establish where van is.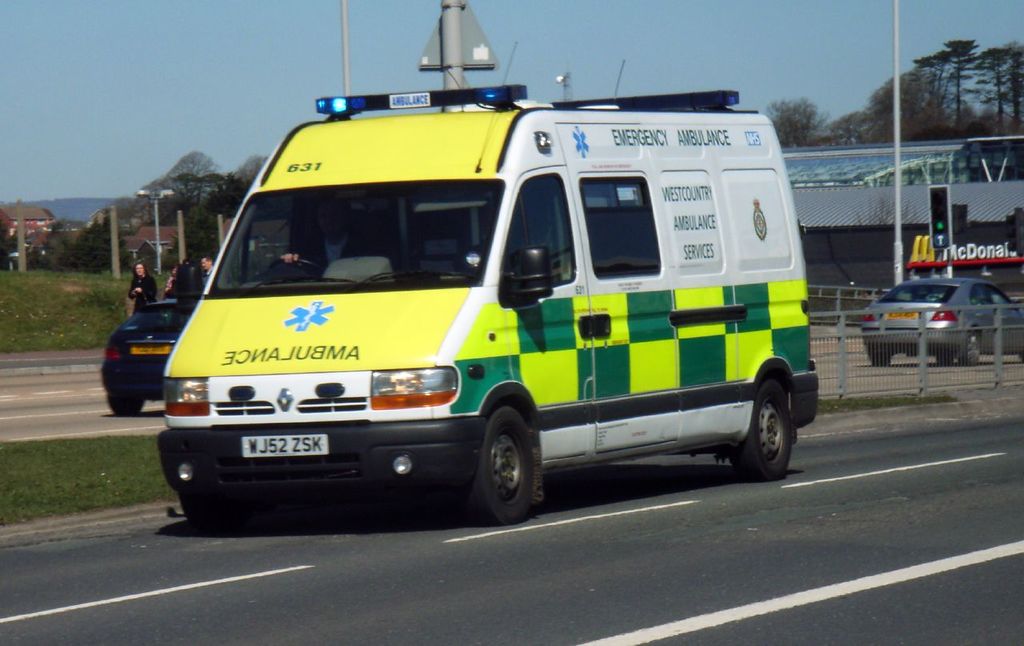
Established at pyautogui.locateOnScreen(155, 40, 823, 530).
